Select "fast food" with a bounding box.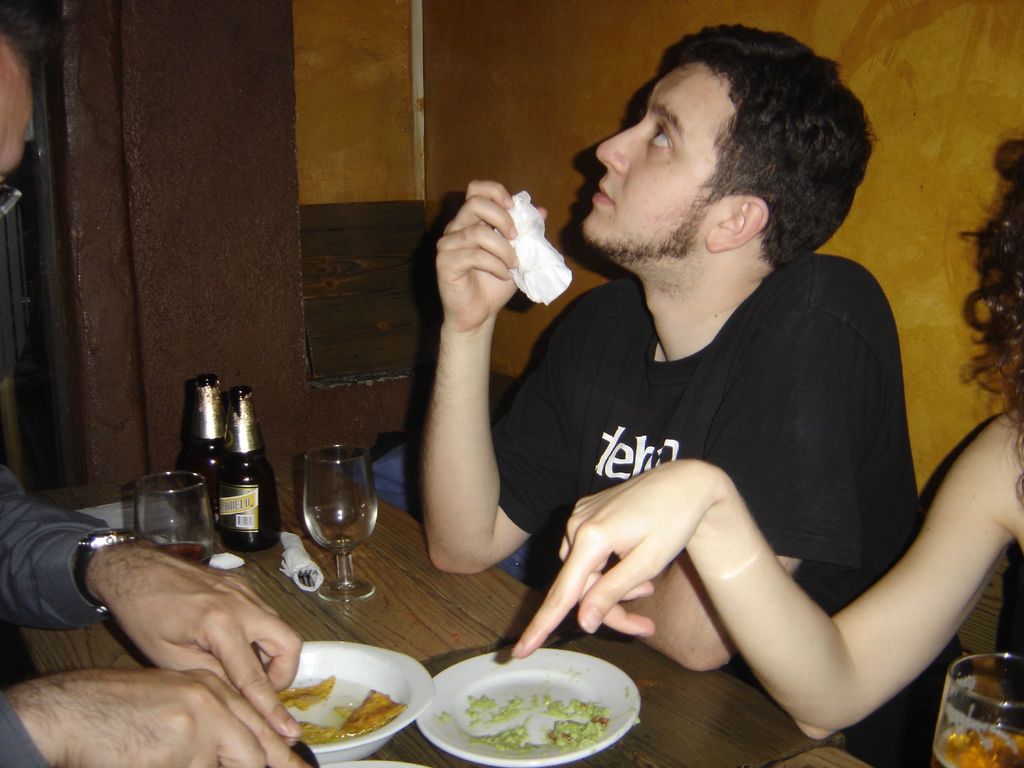
region(463, 682, 605, 751).
